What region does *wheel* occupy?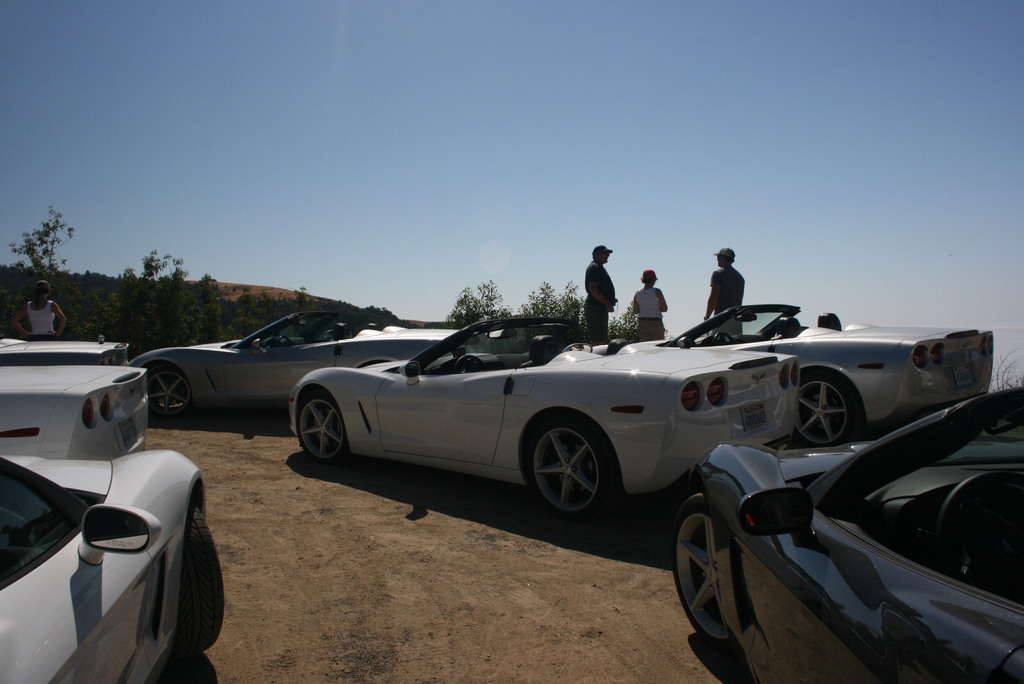
[left=274, top=334, right=295, bottom=345].
